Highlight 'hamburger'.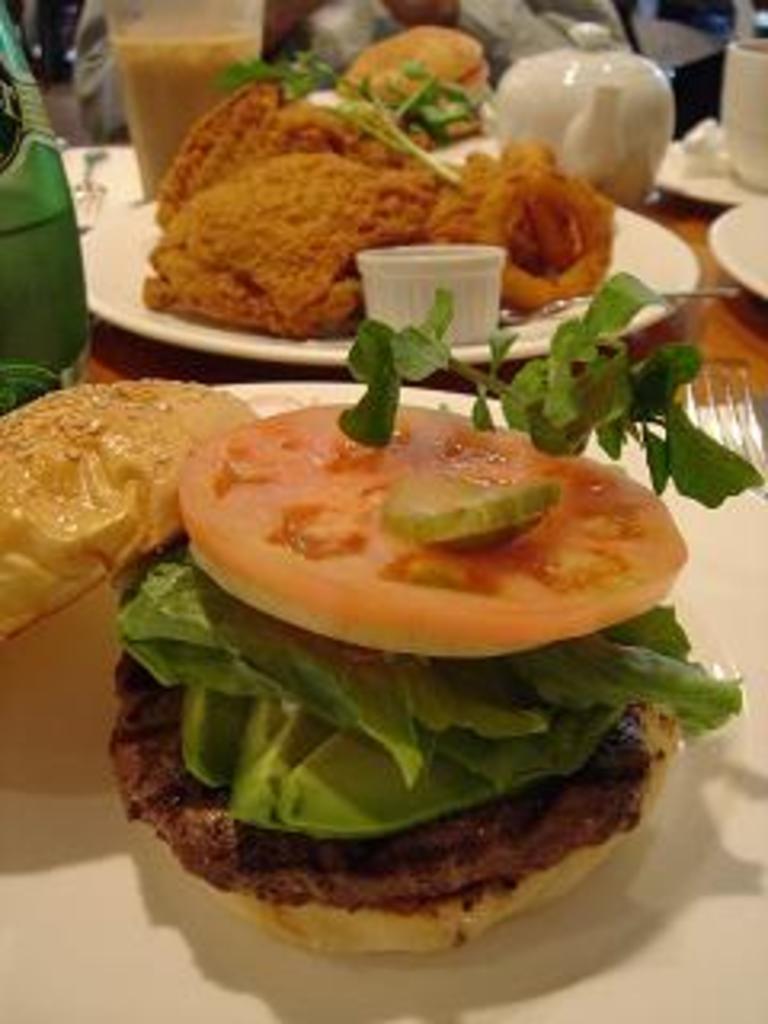
Highlighted region: <bbox>0, 381, 749, 960</bbox>.
